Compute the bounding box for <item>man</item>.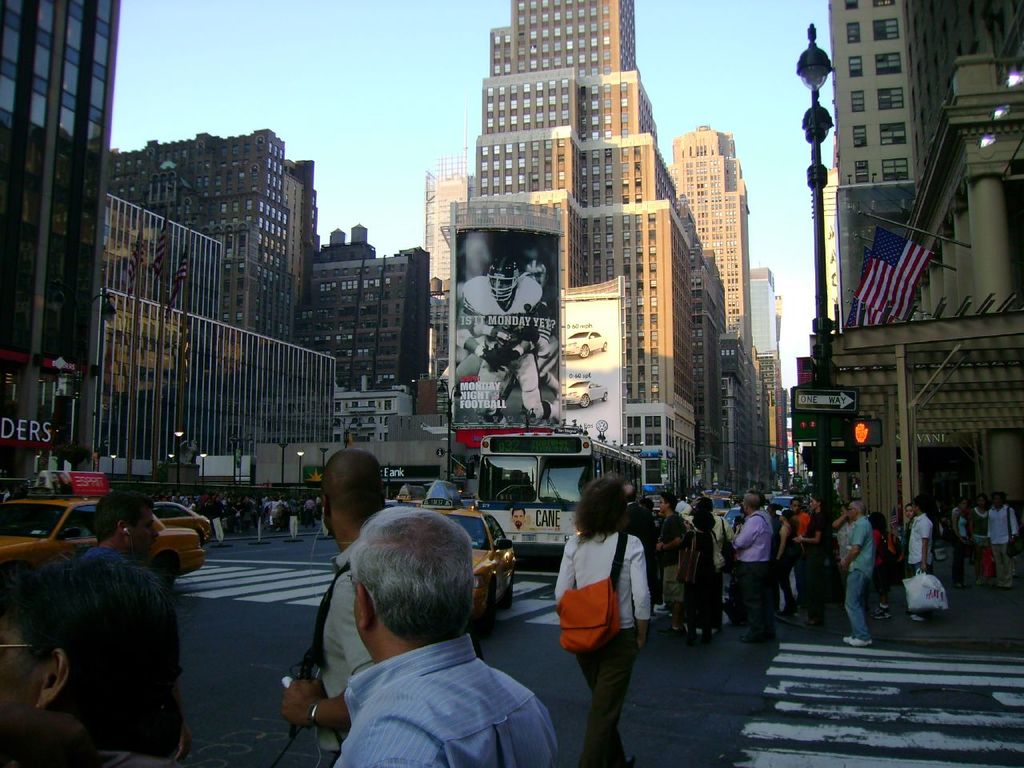
[x1=0, y1=545, x2=191, y2=767].
